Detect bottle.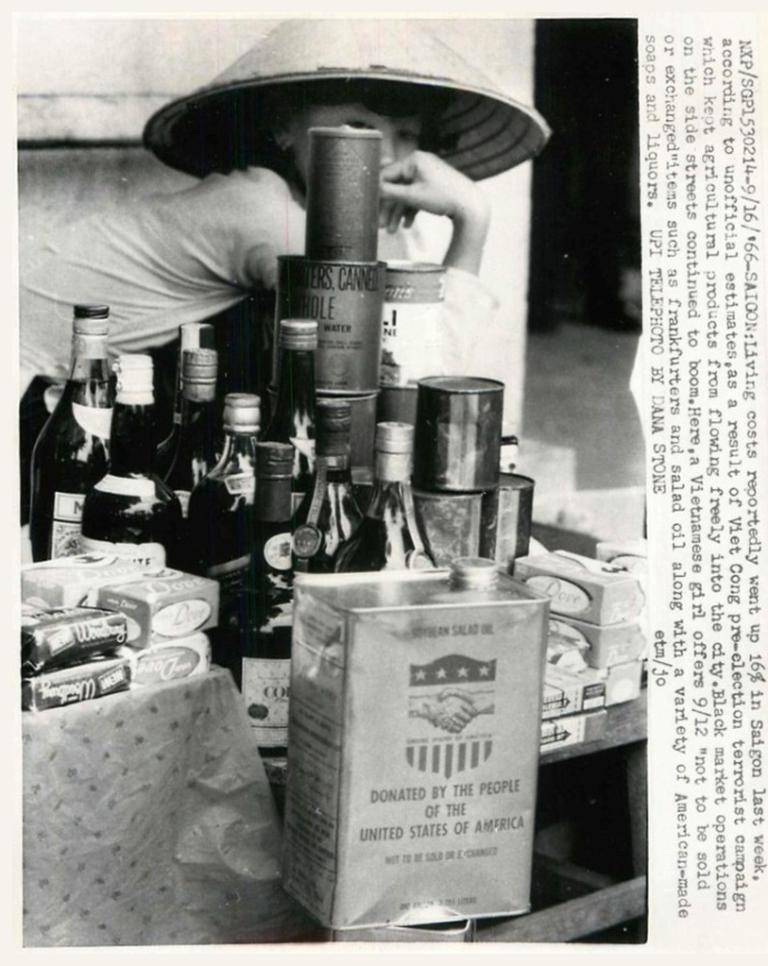
Detected at <bbox>229, 432, 294, 751</bbox>.
